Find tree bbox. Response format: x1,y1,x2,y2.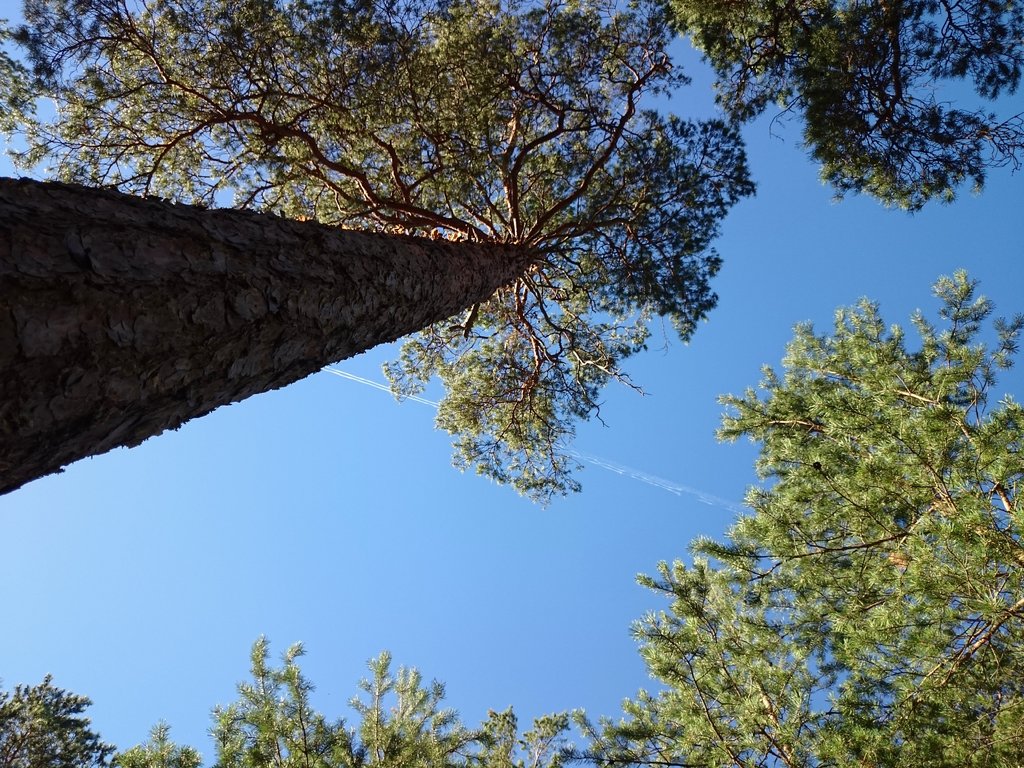
0,671,117,765.
